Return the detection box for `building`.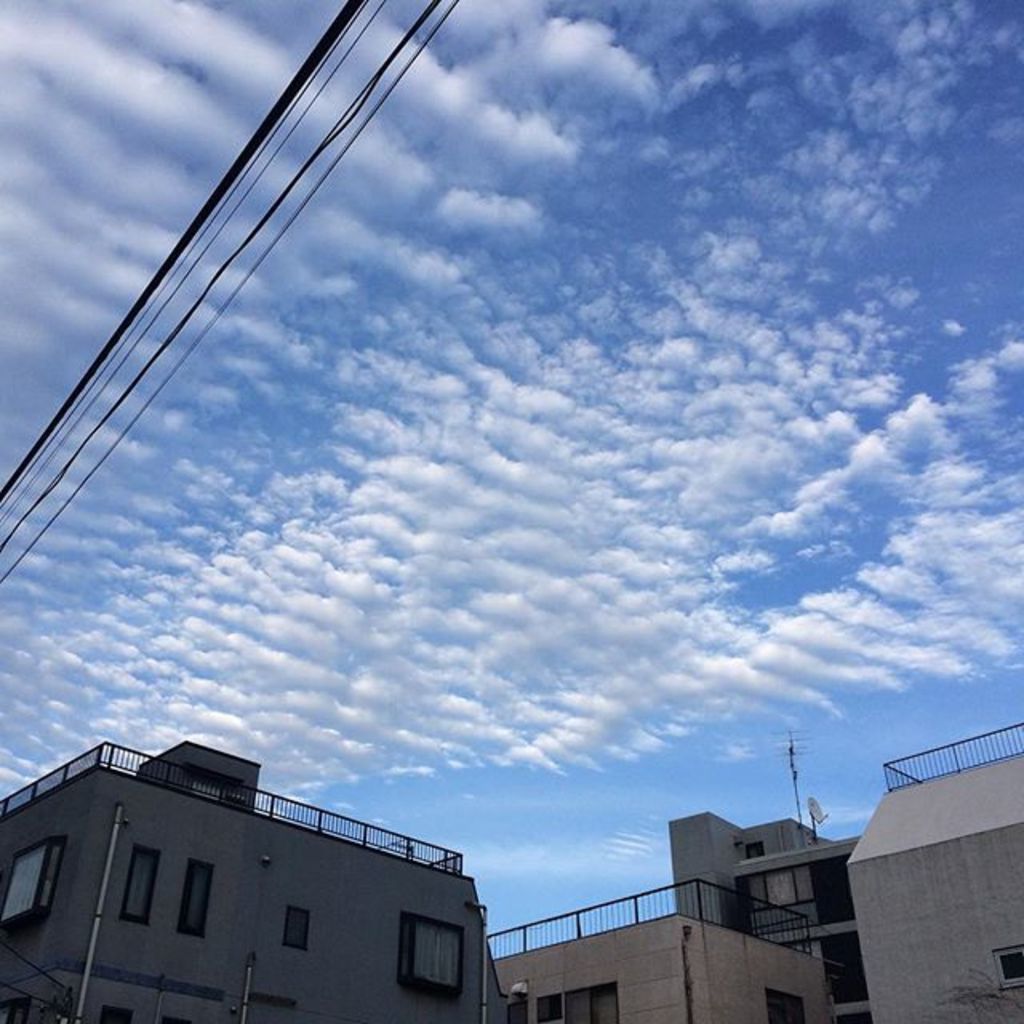
left=851, top=718, right=1022, bottom=1022.
